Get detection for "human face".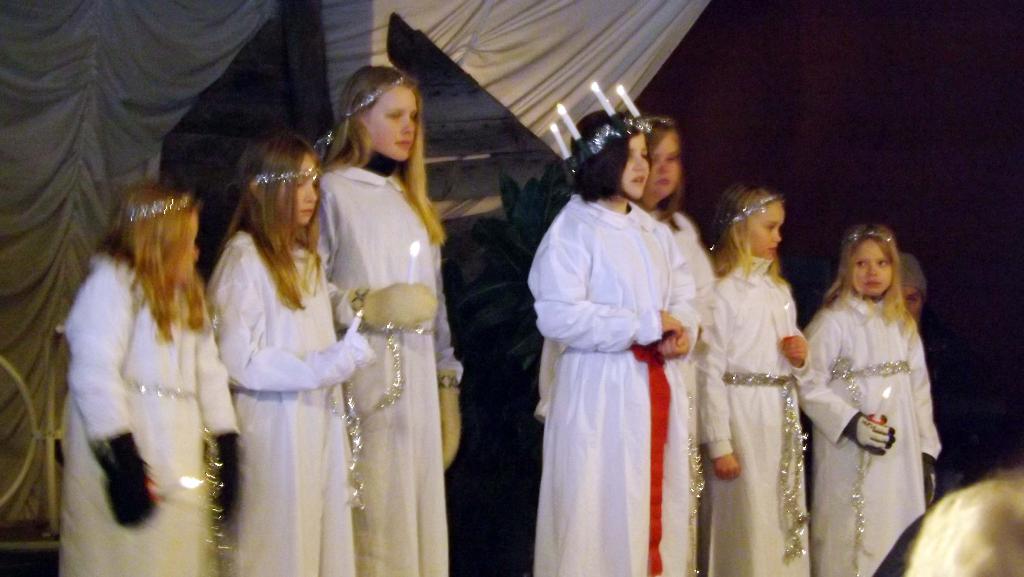
Detection: {"left": 854, "top": 239, "right": 895, "bottom": 297}.
